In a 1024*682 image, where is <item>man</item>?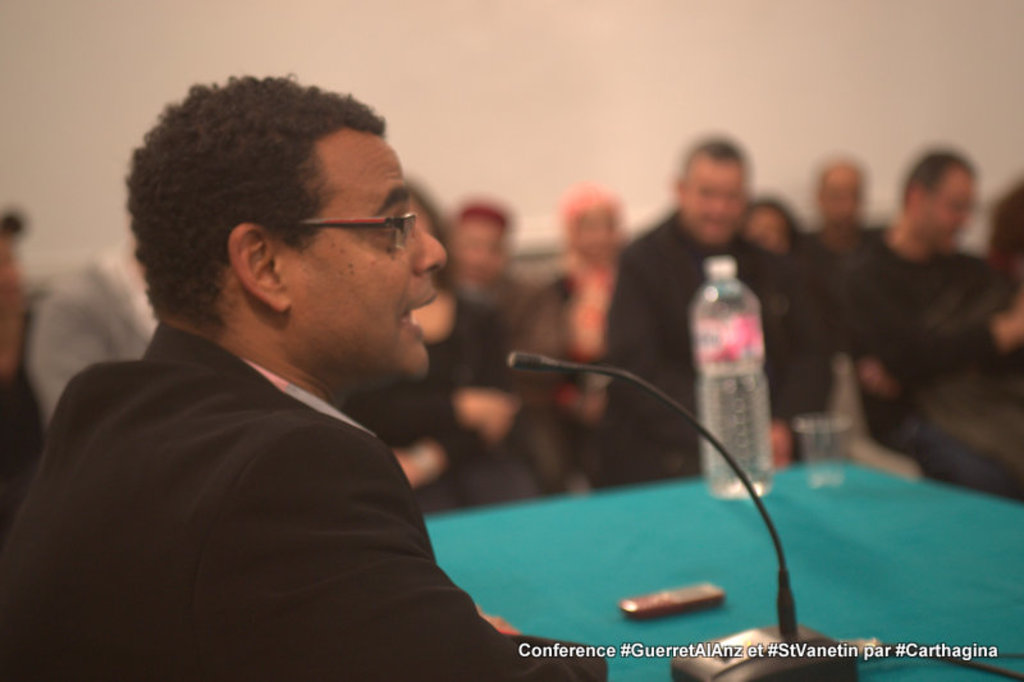
842:133:1023:511.
